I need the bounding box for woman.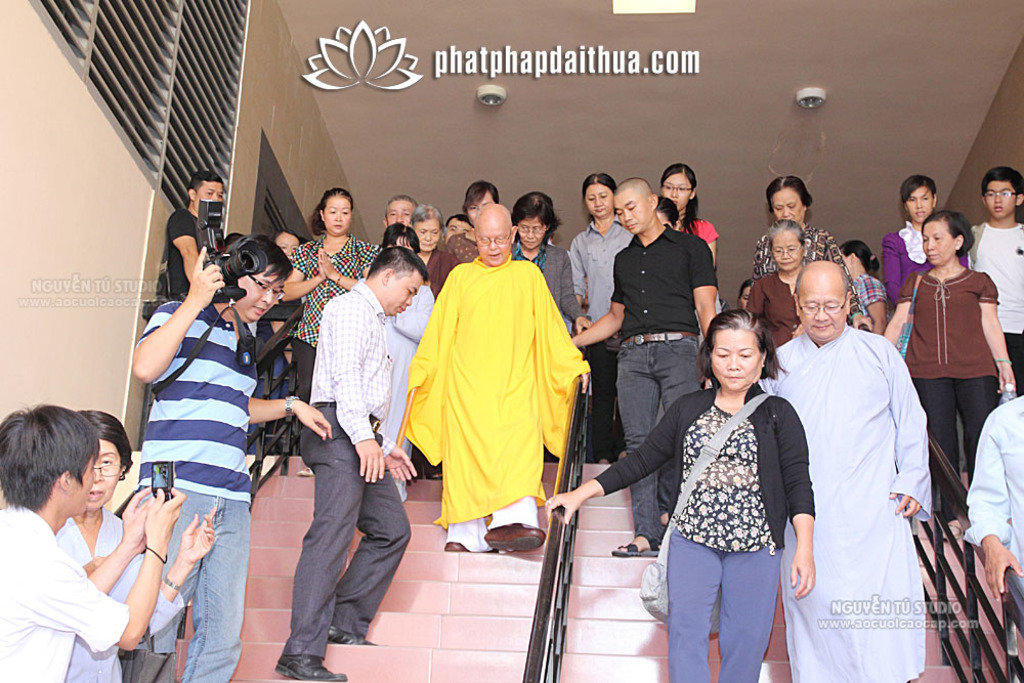
Here it is: (546, 308, 815, 682).
